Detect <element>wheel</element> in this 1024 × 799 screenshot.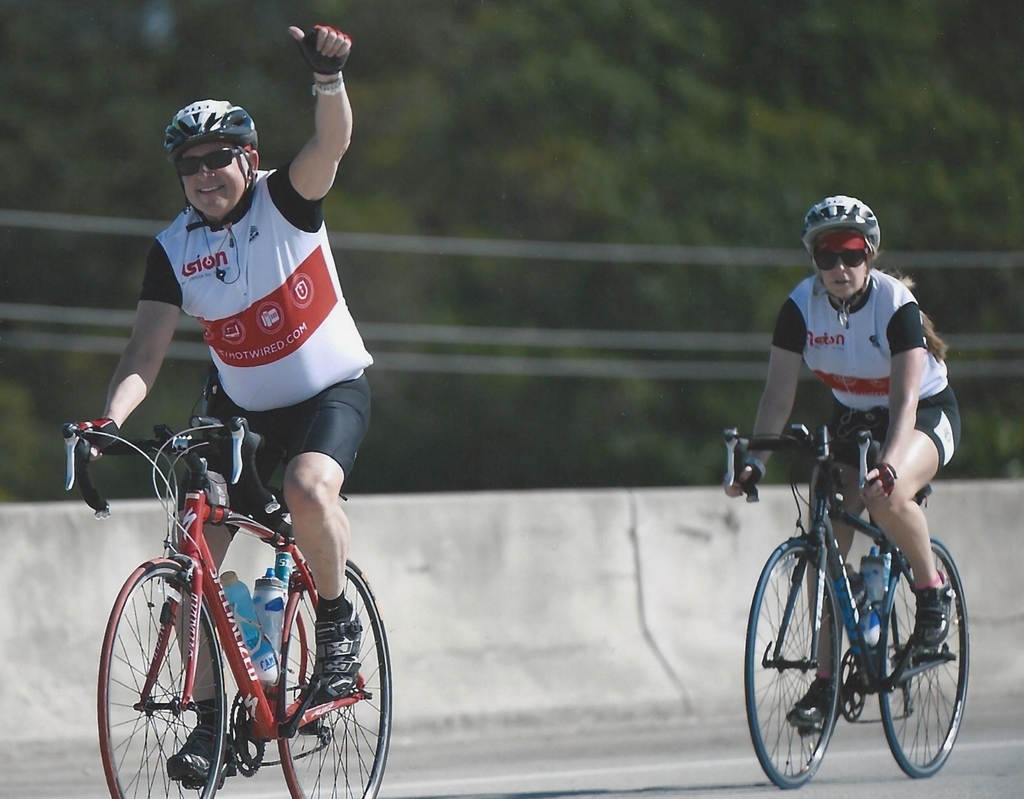
Detection: [745,537,845,791].
